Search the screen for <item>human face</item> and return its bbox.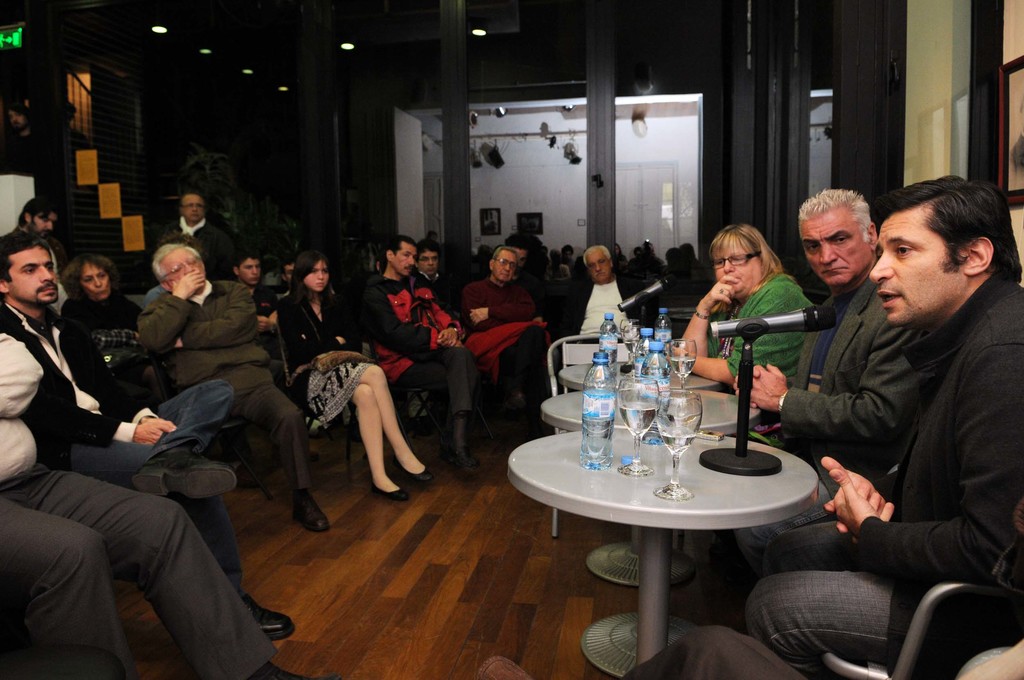
Found: [left=582, top=250, right=614, bottom=282].
